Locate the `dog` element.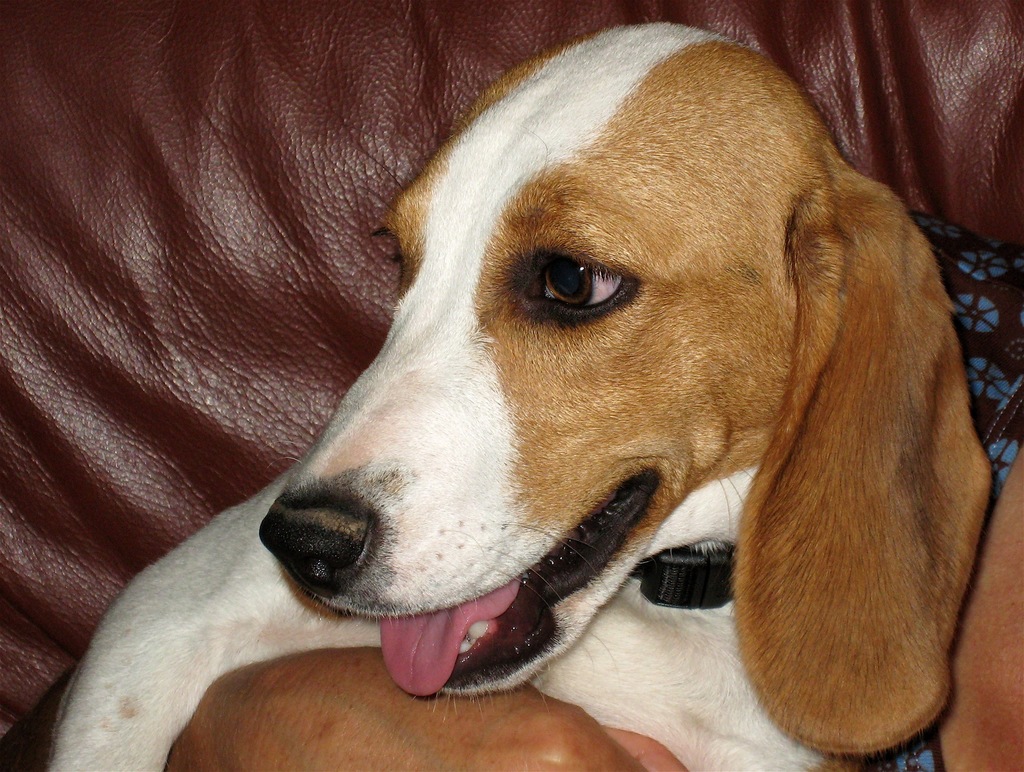
Element bbox: l=0, t=21, r=995, b=771.
